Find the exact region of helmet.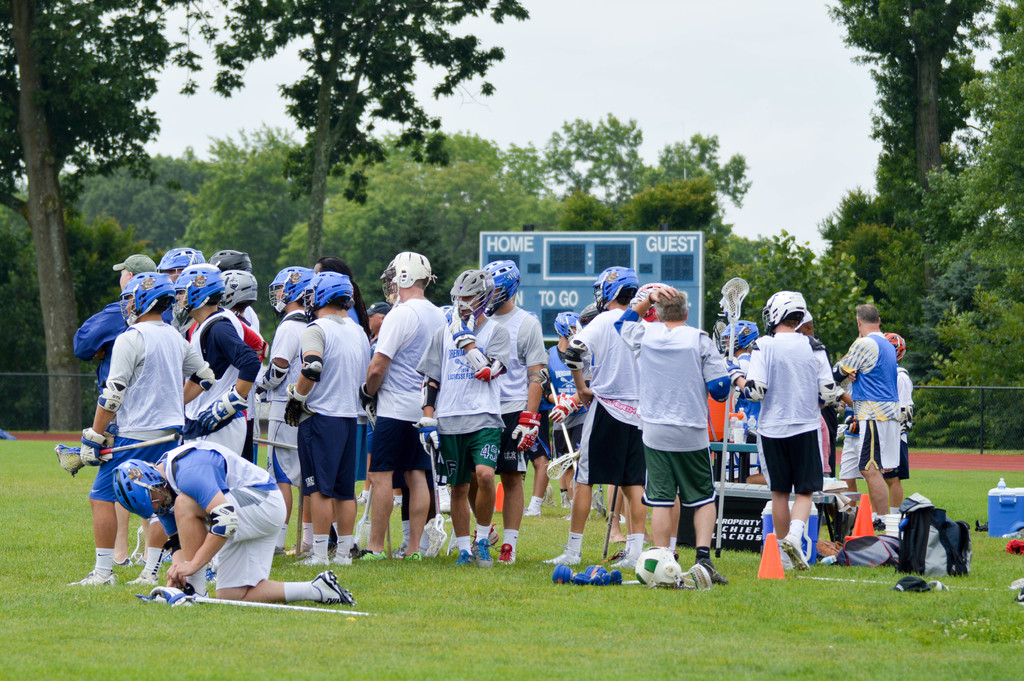
Exact region: <bbox>273, 260, 318, 308</bbox>.
